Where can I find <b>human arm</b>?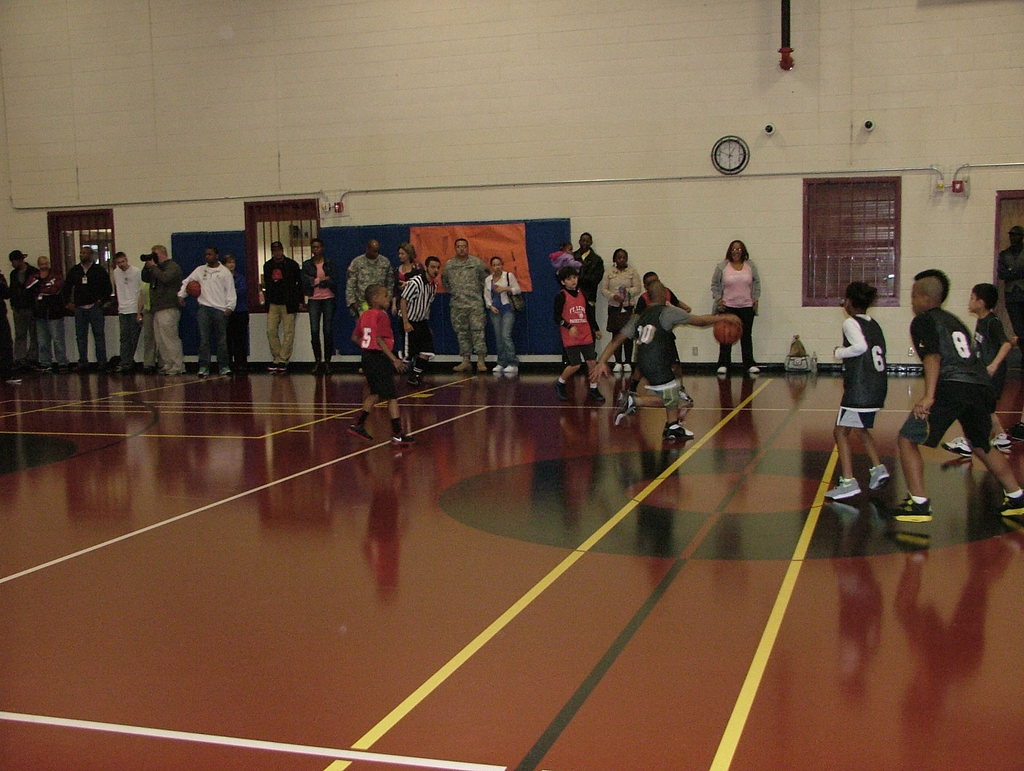
You can find it at rect(558, 288, 578, 337).
